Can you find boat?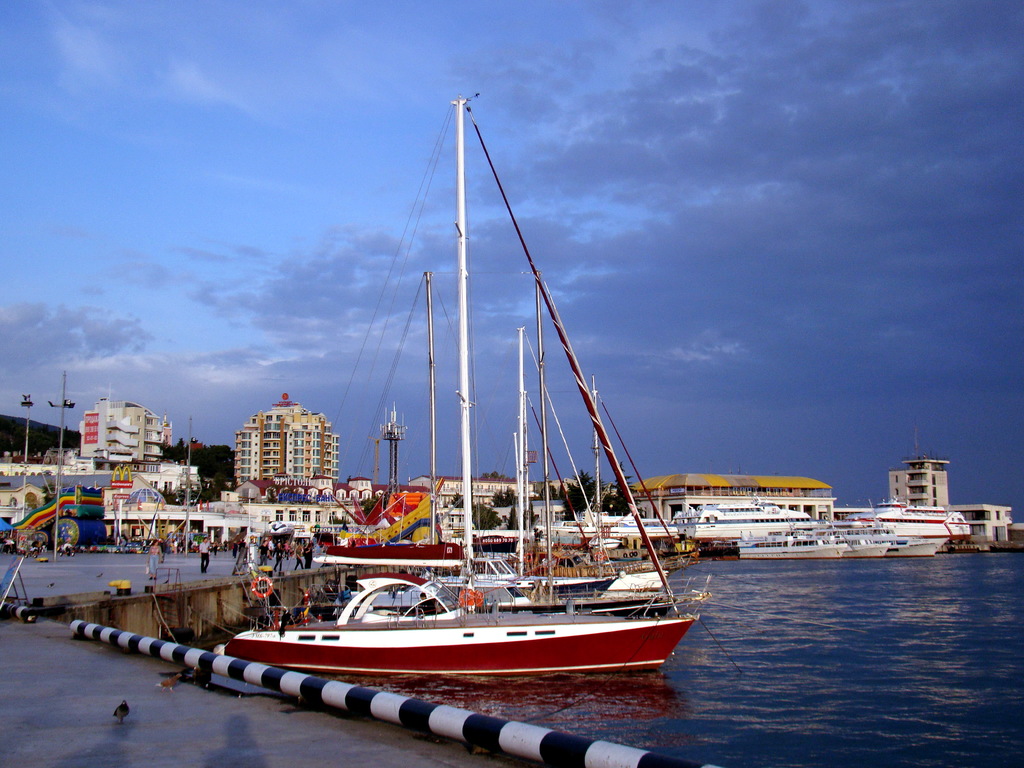
Yes, bounding box: pyautogui.locateOnScreen(181, 90, 700, 740).
